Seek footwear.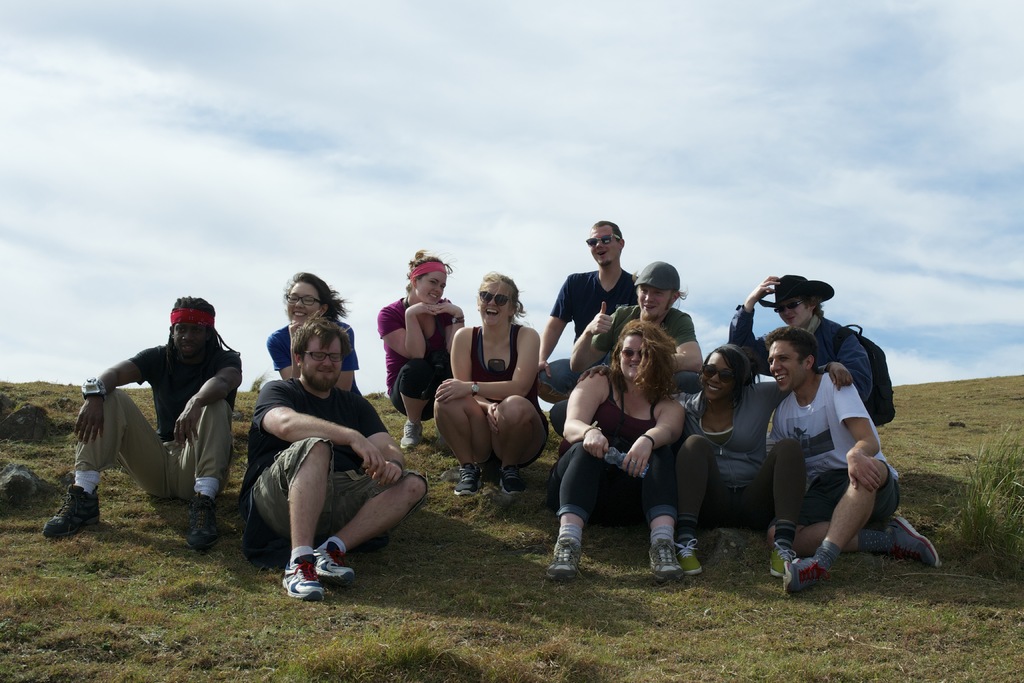
left=652, top=536, right=682, bottom=584.
